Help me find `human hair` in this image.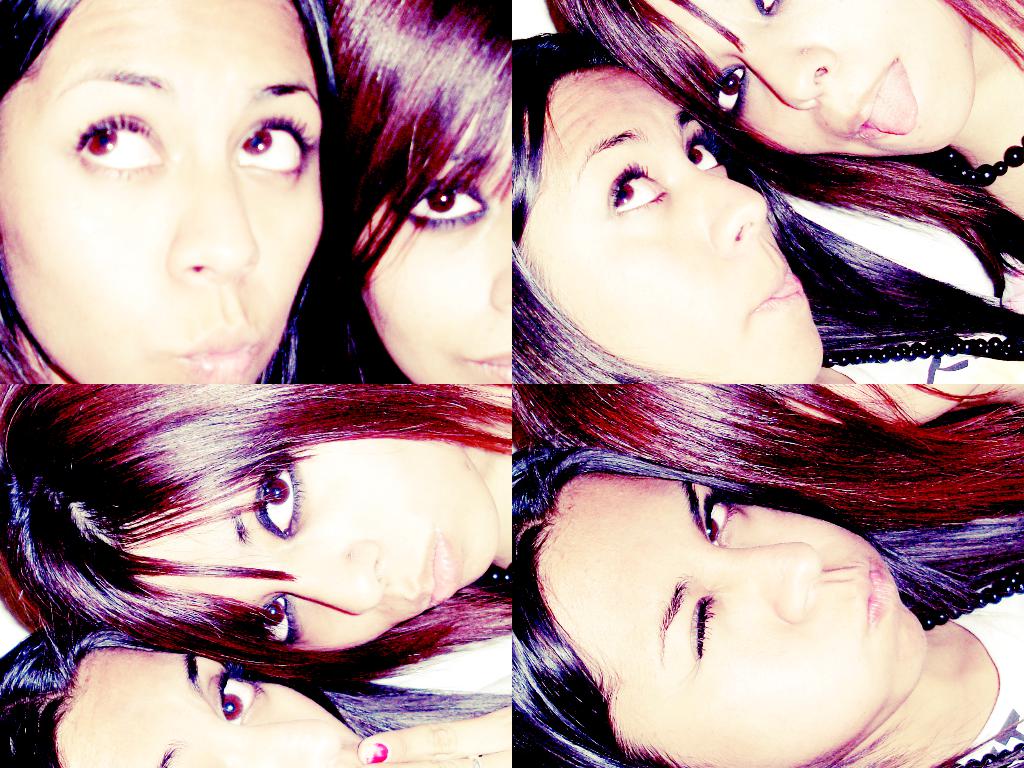
Found it: detection(548, 0, 1023, 302).
